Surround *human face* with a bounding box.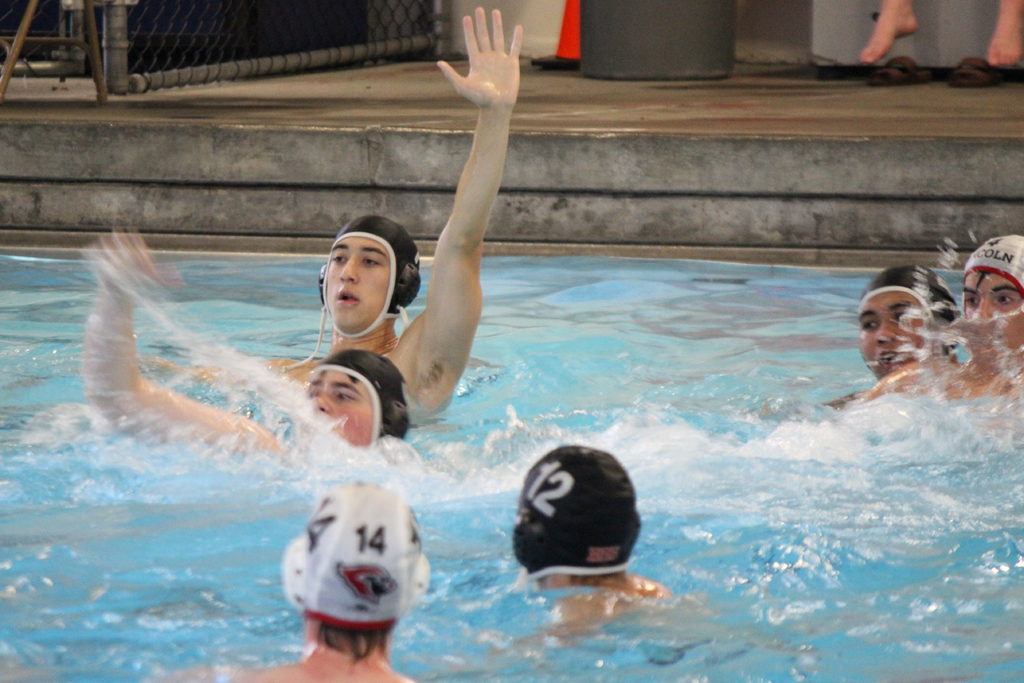
bbox=[964, 272, 1023, 365].
